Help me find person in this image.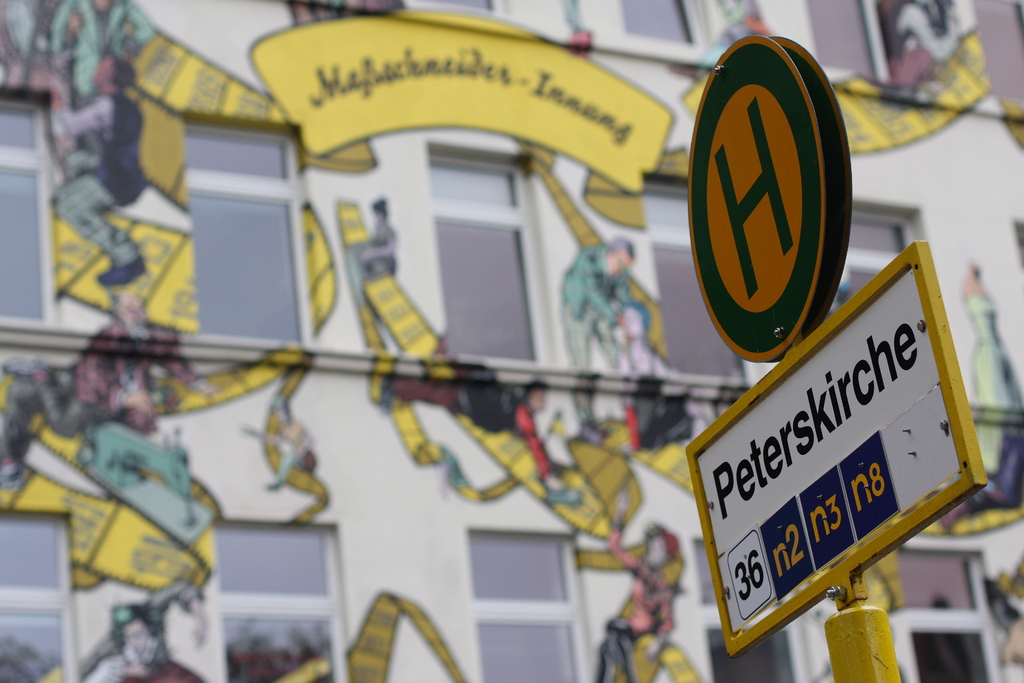
Found it: {"x1": 378, "y1": 345, "x2": 570, "y2": 482}.
